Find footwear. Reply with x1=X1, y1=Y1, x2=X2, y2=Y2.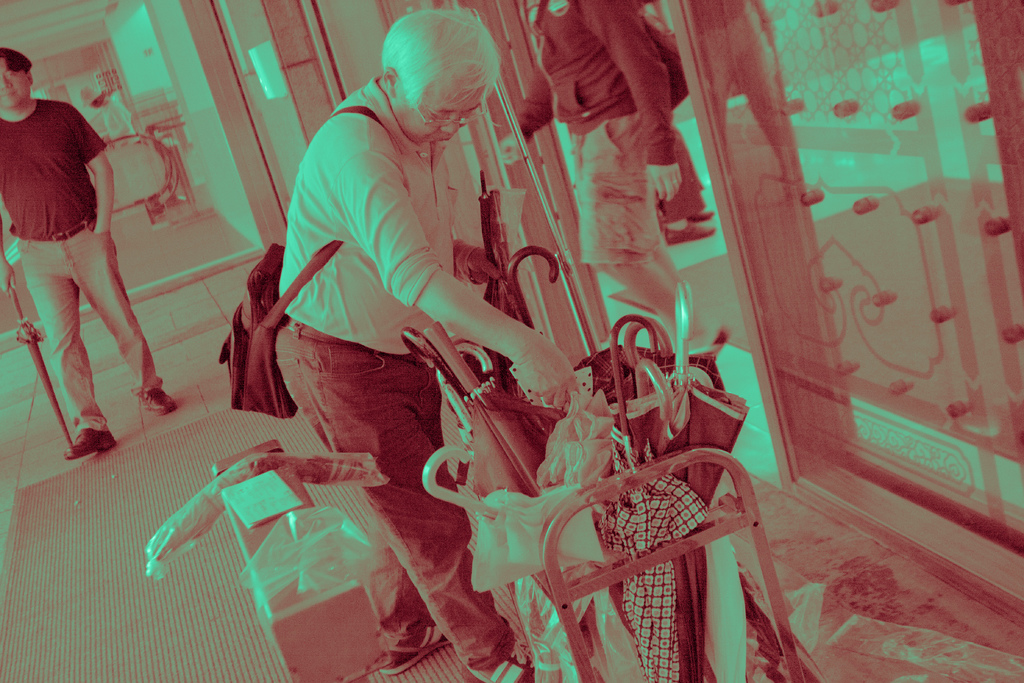
x1=691, y1=210, x2=716, y2=219.
